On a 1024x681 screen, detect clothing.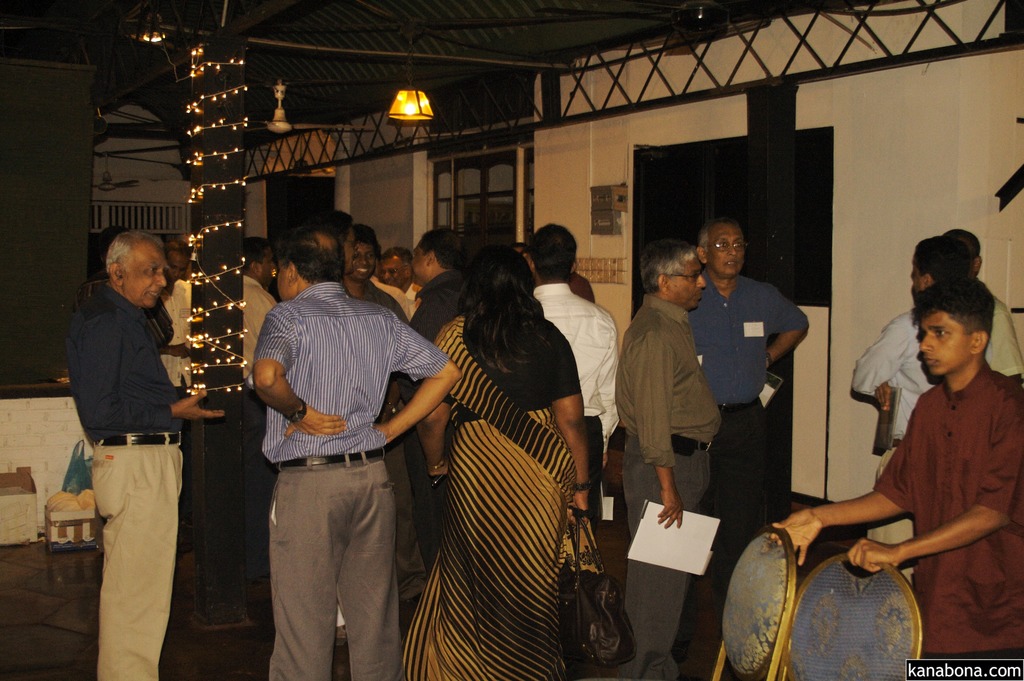
(982, 299, 1023, 380).
